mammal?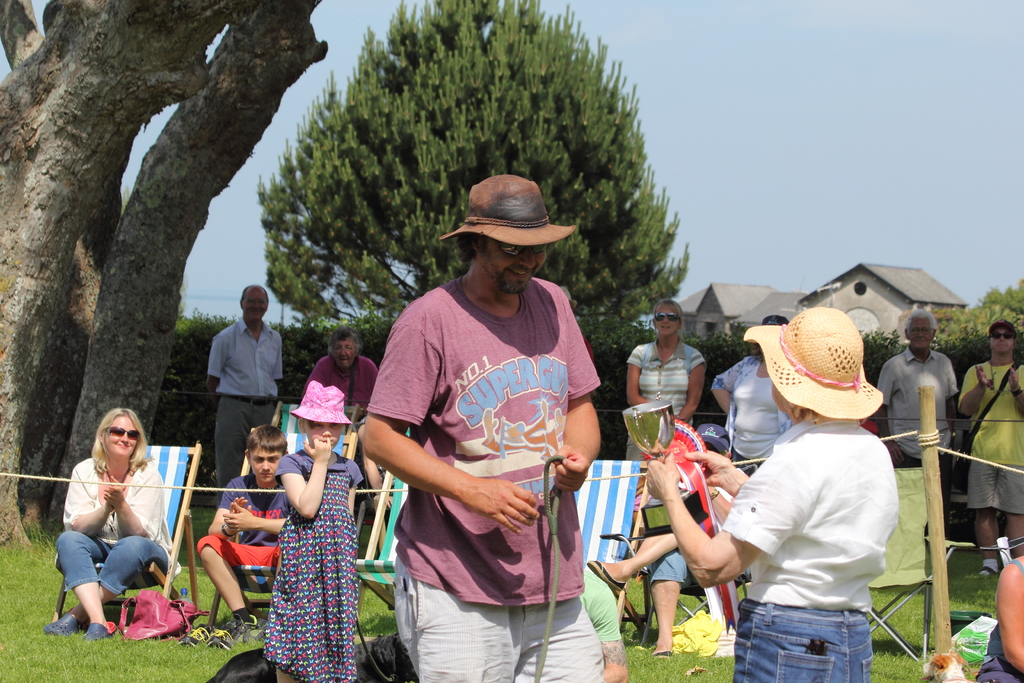
<bbox>302, 325, 378, 418</bbox>
